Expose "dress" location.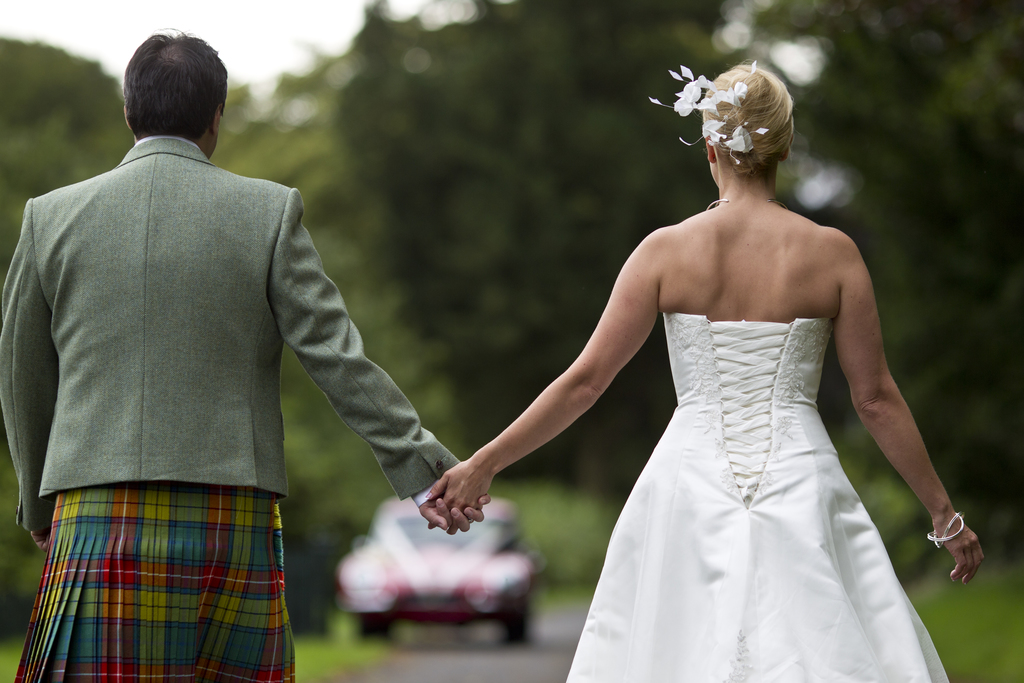
Exposed at crop(566, 311, 947, 682).
